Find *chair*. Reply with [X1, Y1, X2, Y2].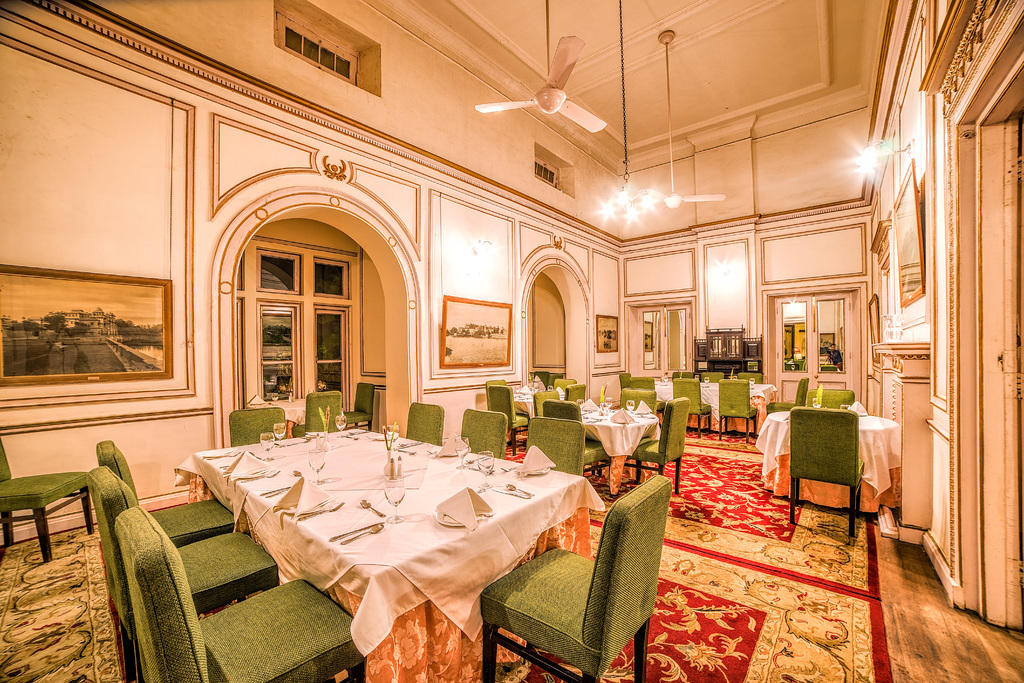
[114, 505, 367, 682].
